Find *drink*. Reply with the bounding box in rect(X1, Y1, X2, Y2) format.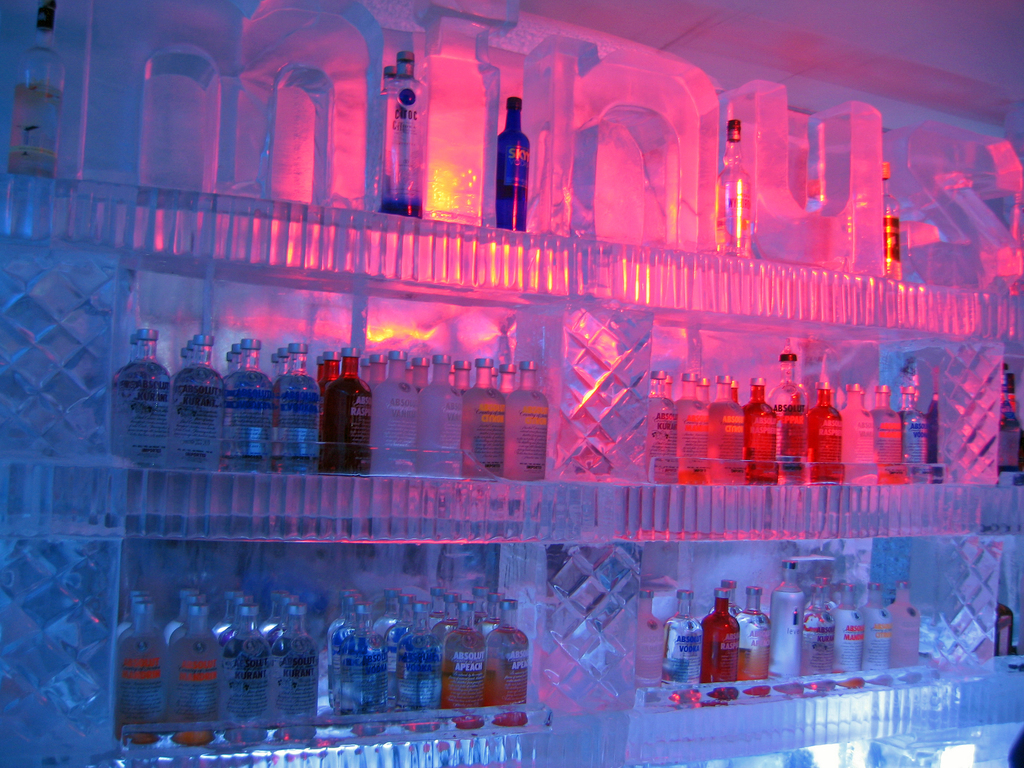
rect(715, 115, 756, 253).
